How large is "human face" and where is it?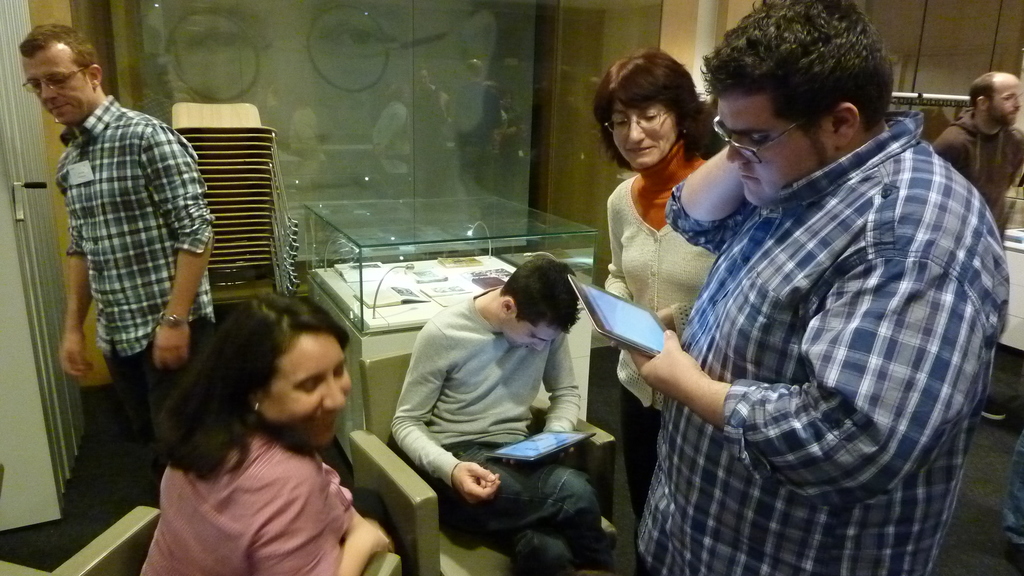
Bounding box: bbox=(721, 109, 822, 202).
